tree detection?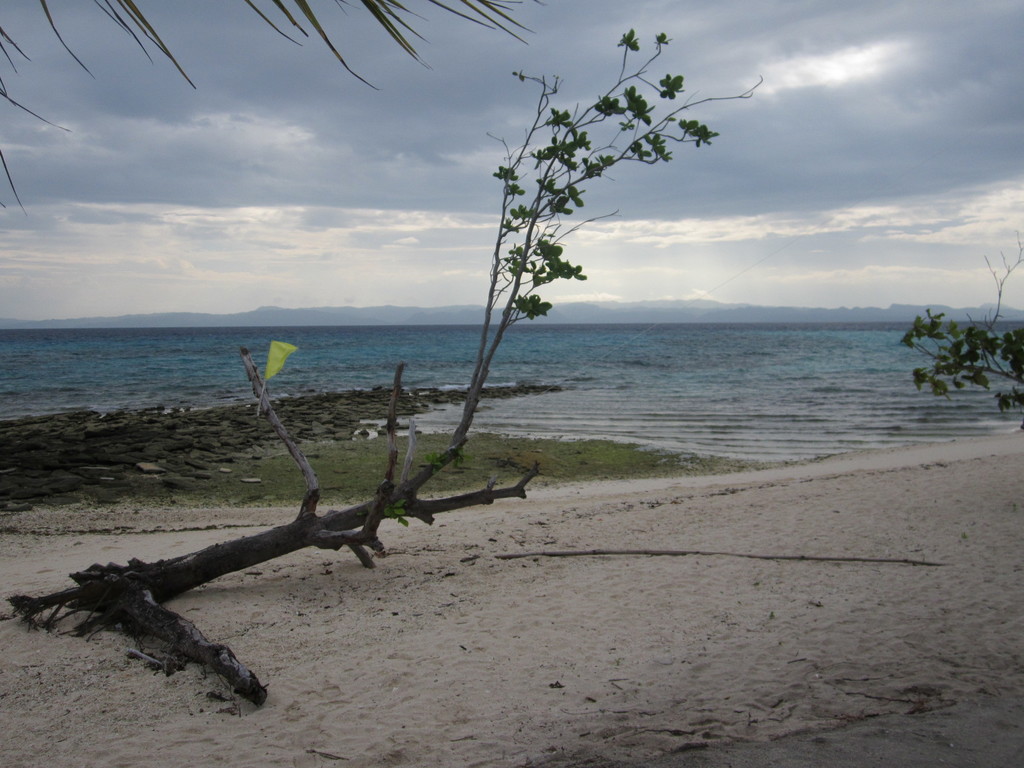
region(892, 241, 1023, 424)
